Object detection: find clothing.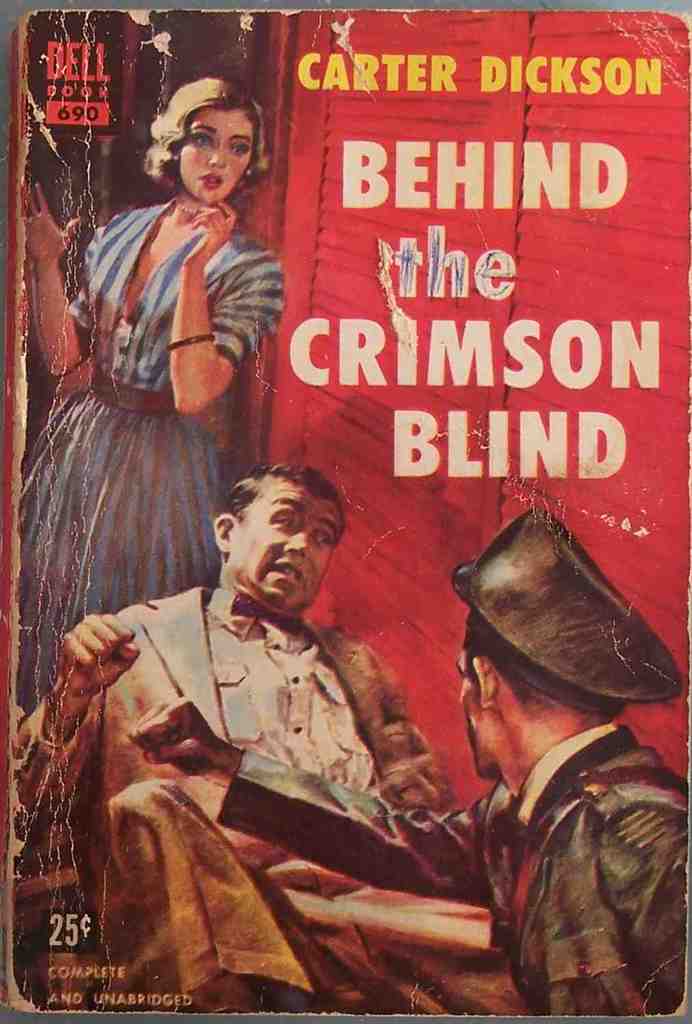
{"x1": 12, "y1": 197, "x2": 280, "y2": 709}.
